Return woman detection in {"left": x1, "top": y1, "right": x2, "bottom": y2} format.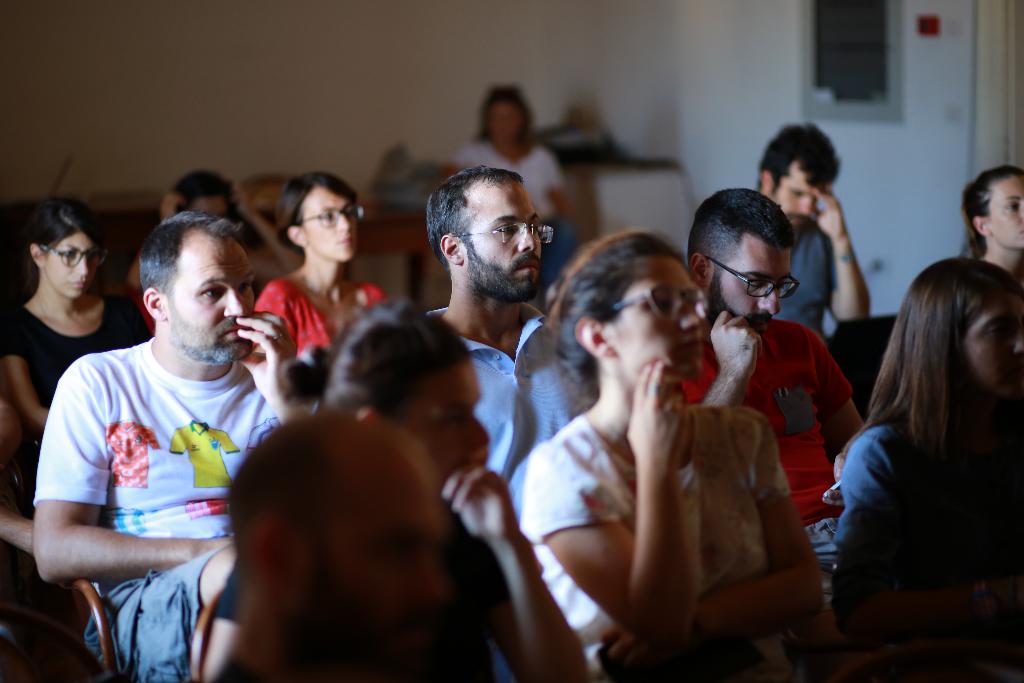
{"left": 200, "top": 297, "right": 587, "bottom": 682}.
